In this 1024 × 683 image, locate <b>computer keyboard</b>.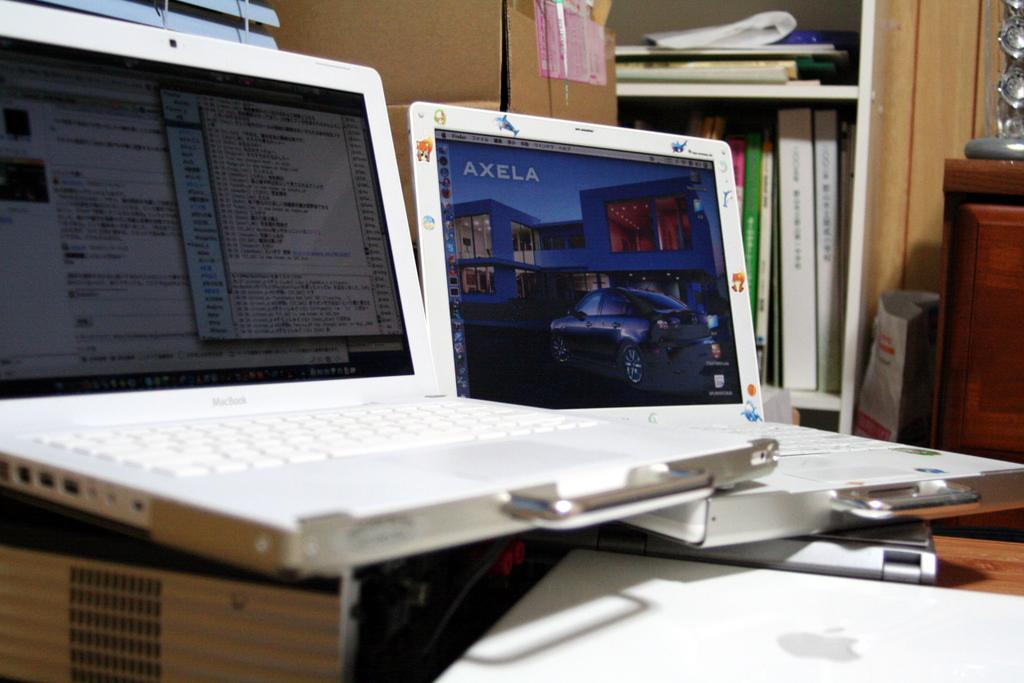
Bounding box: [x1=692, y1=419, x2=892, y2=455].
